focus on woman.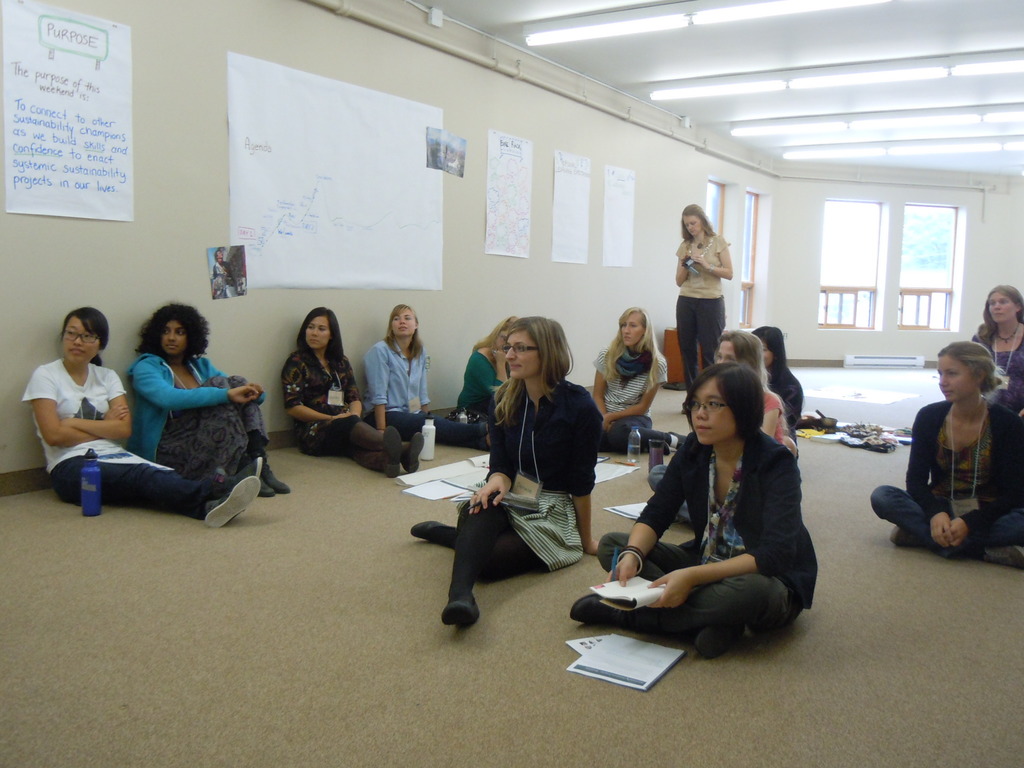
Focused at pyautogui.locateOnScreen(675, 200, 735, 417).
